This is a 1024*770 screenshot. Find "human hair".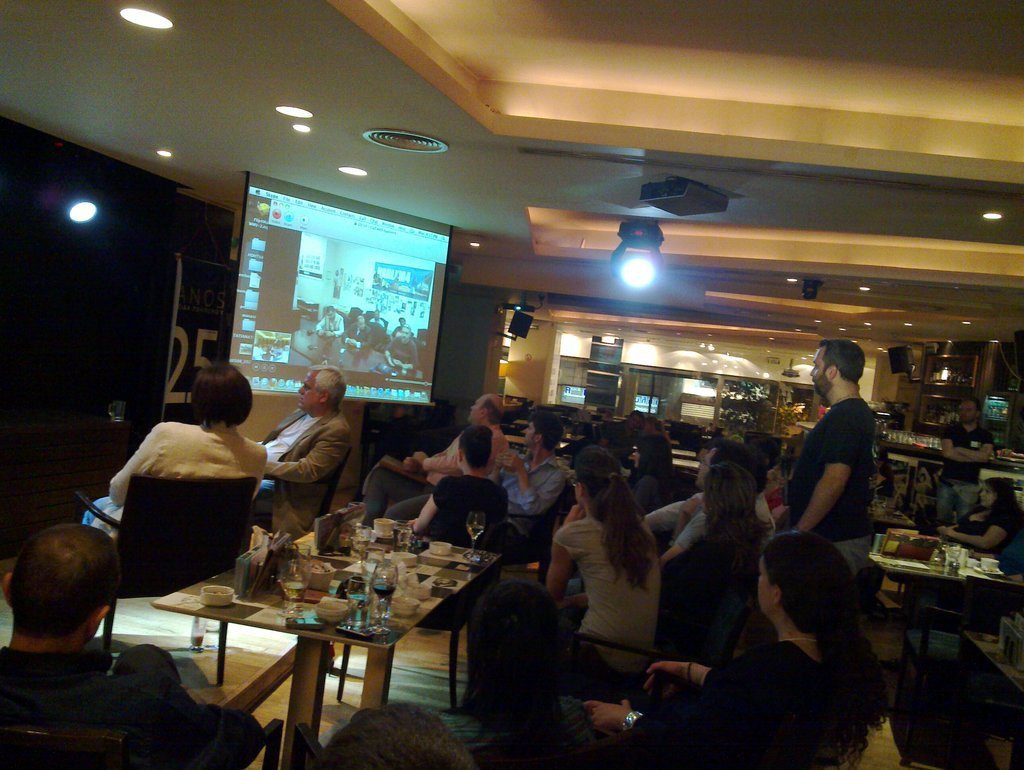
Bounding box: 758, 530, 895, 769.
